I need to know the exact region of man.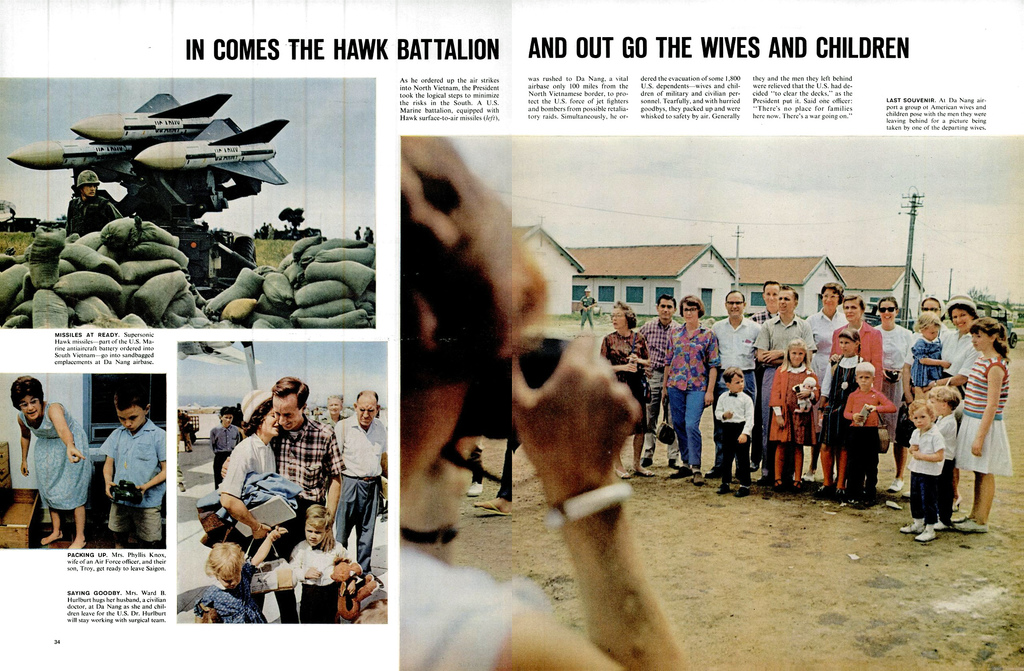
Region: [211,400,241,487].
